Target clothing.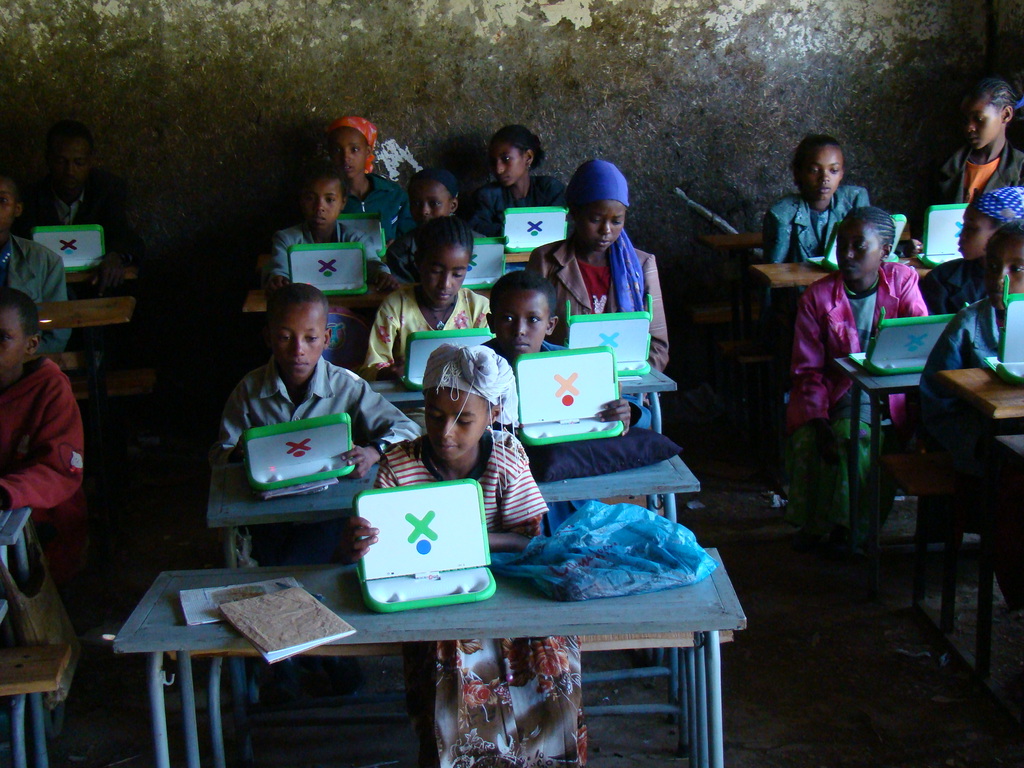
Target region: <bbox>359, 285, 493, 379</bbox>.
